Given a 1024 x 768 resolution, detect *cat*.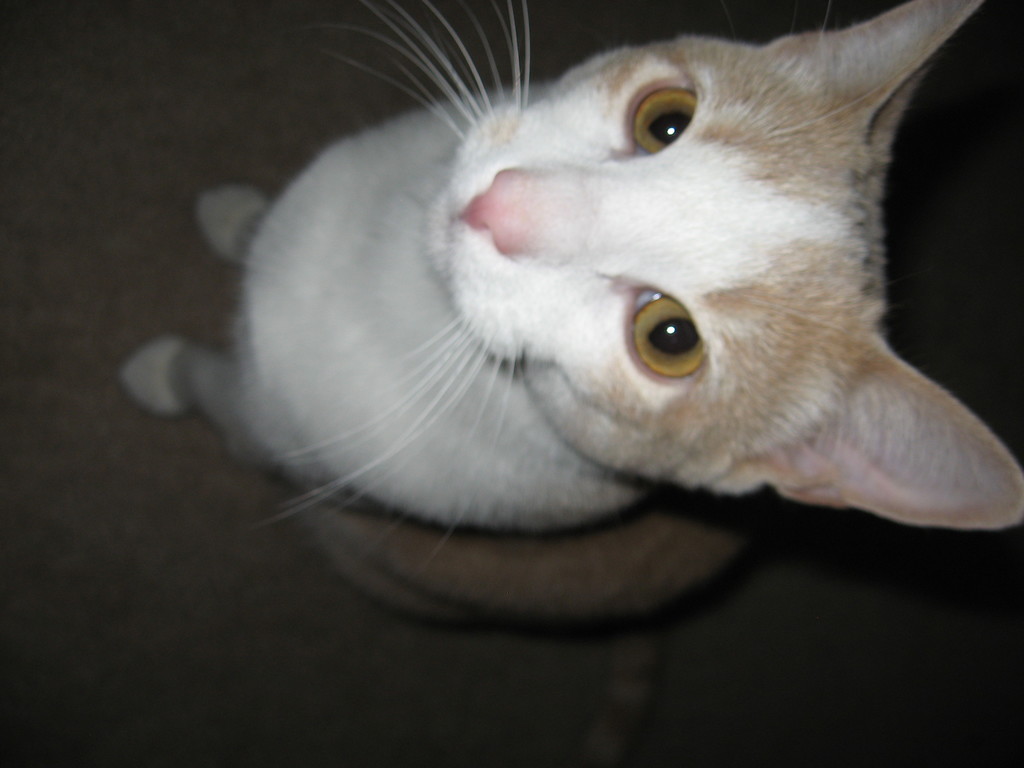
bbox=(120, 0, 1023, 631).
